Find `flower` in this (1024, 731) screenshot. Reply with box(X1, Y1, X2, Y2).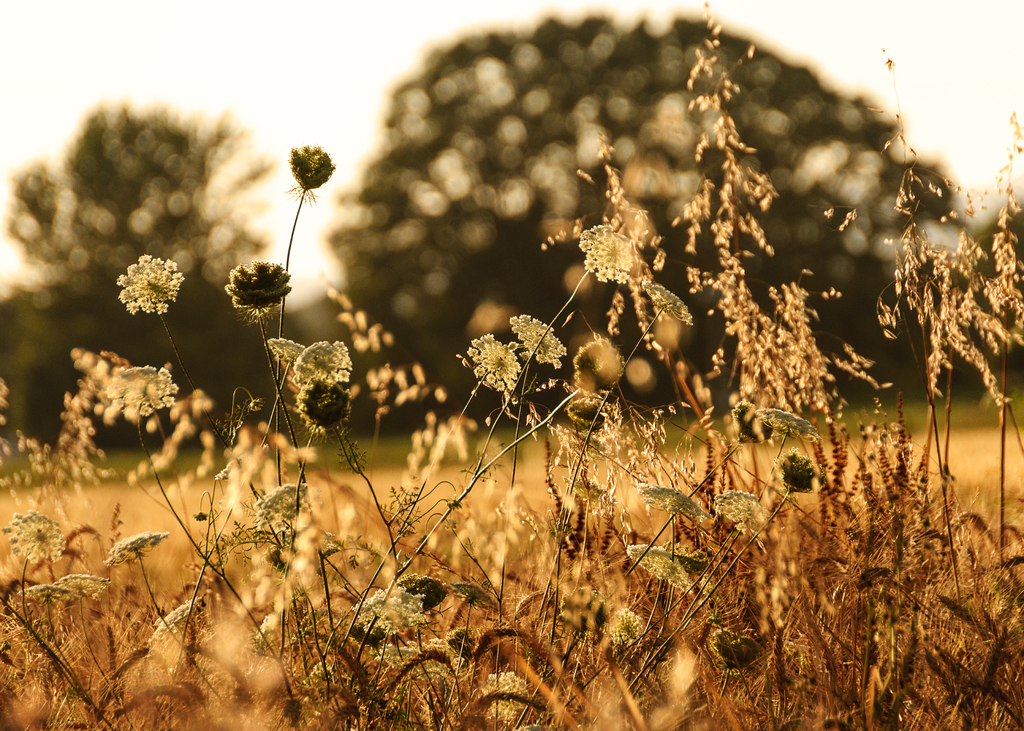
box(581, 225, 628, 290).
